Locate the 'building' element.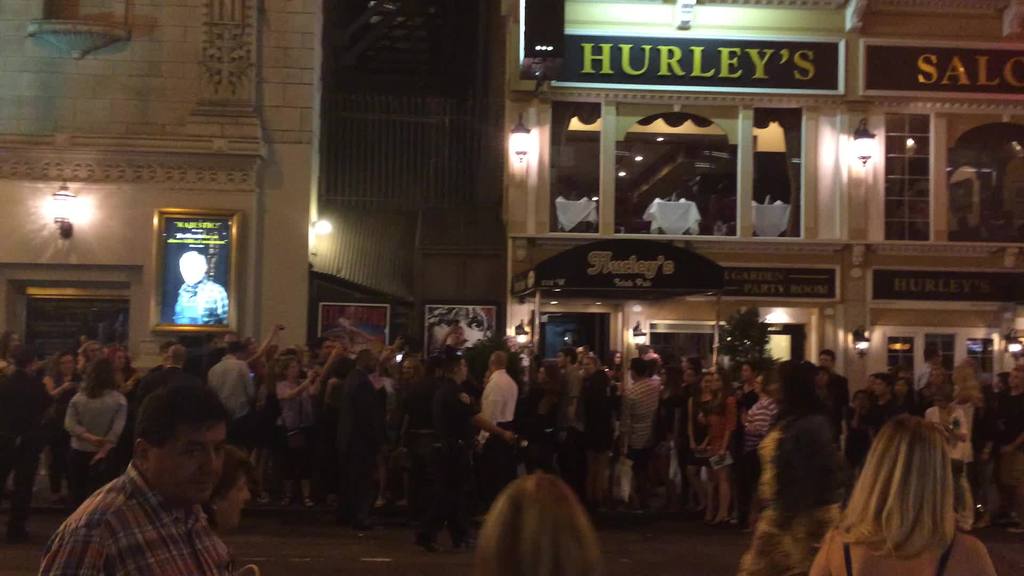
Element bbox: x1=486, y1=0, x2=1023, y2=402.
